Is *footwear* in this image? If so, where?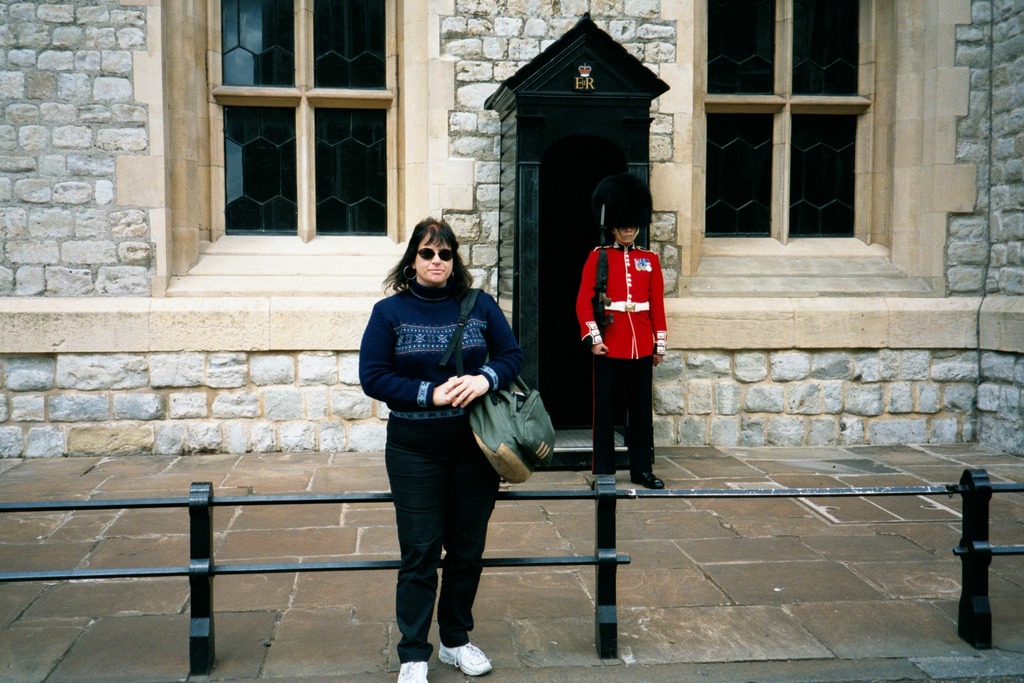
Yes, at (631,467,667,490).
